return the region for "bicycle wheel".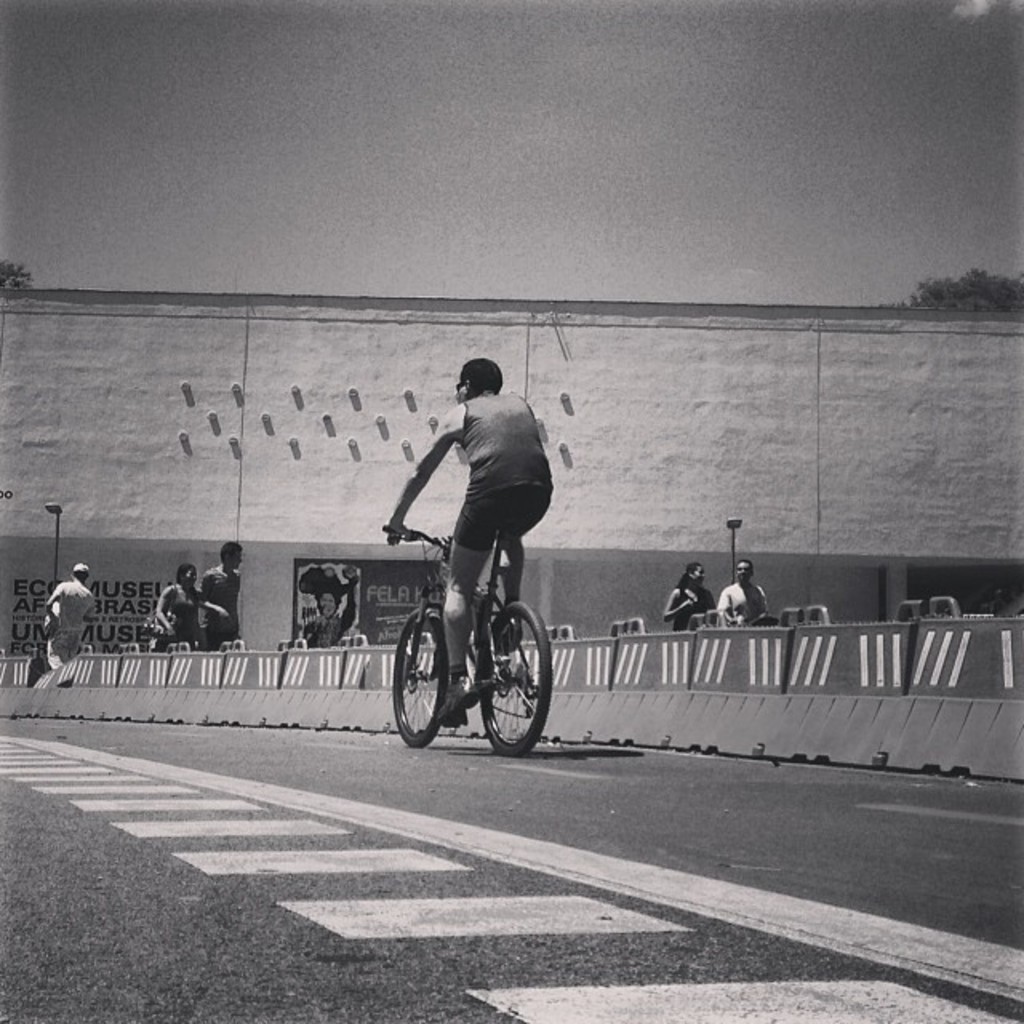
(left=454, top=592, right=549, bottom=758).
